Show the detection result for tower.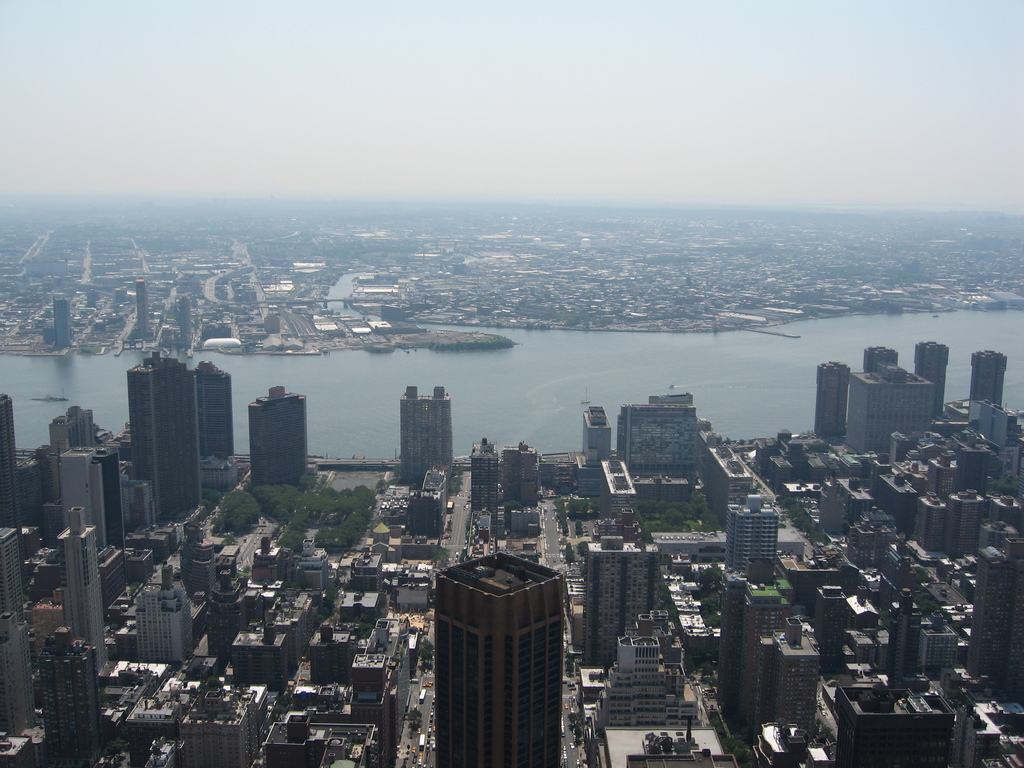
locate(247, 385, 303, 492).
